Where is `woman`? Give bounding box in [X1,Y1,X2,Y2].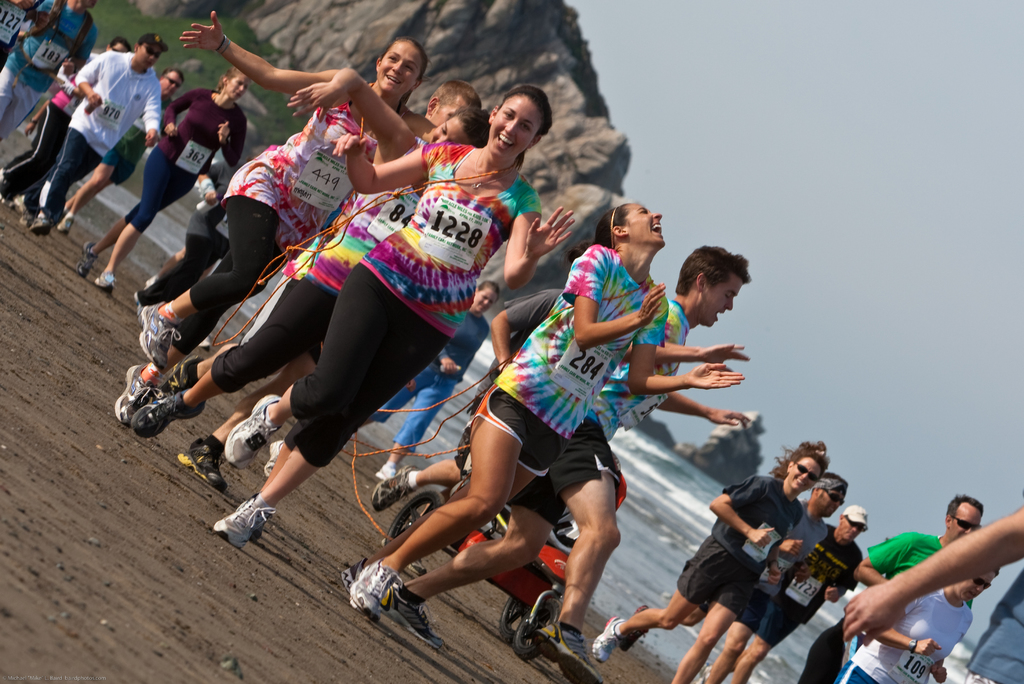
[592,439,835,683].
